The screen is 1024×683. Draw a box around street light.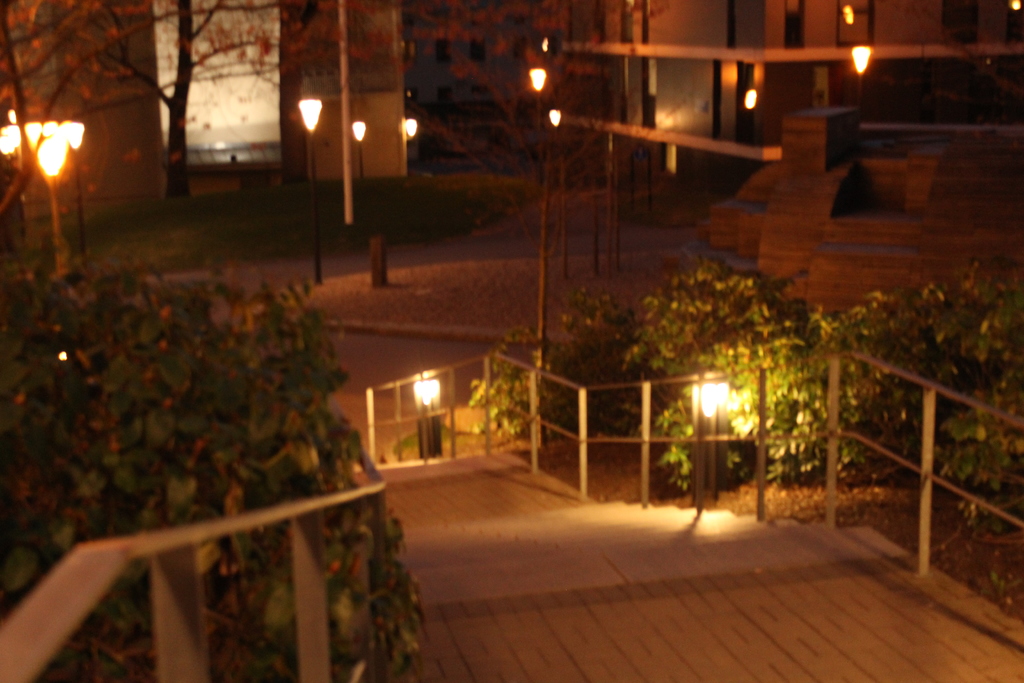
(1,77,99,295).
